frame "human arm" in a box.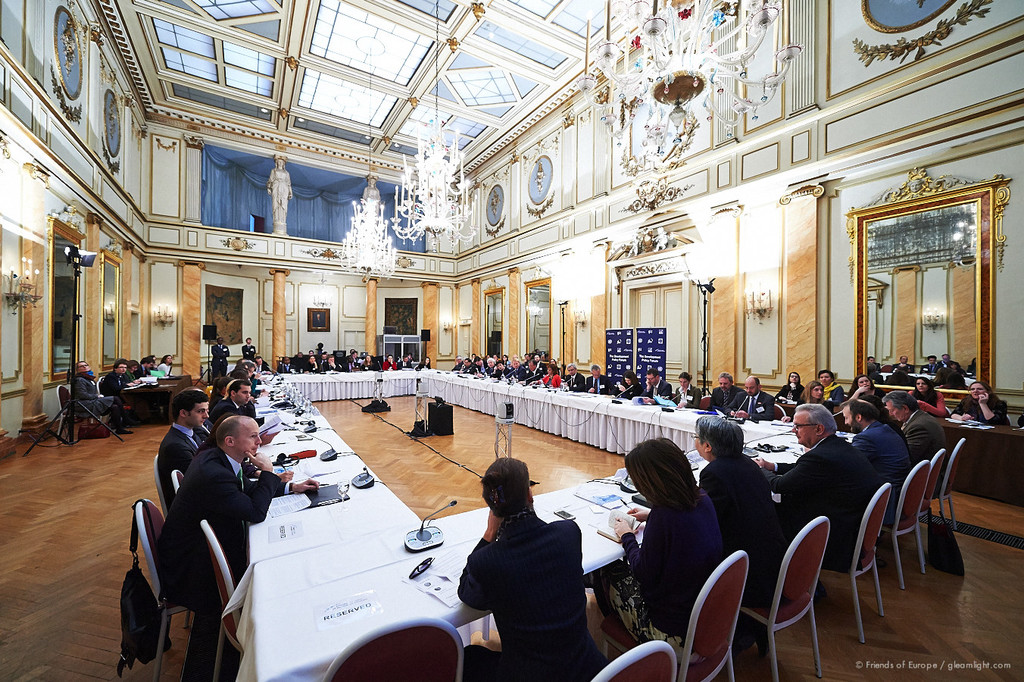
Rect(244, 477, 320, 495).
